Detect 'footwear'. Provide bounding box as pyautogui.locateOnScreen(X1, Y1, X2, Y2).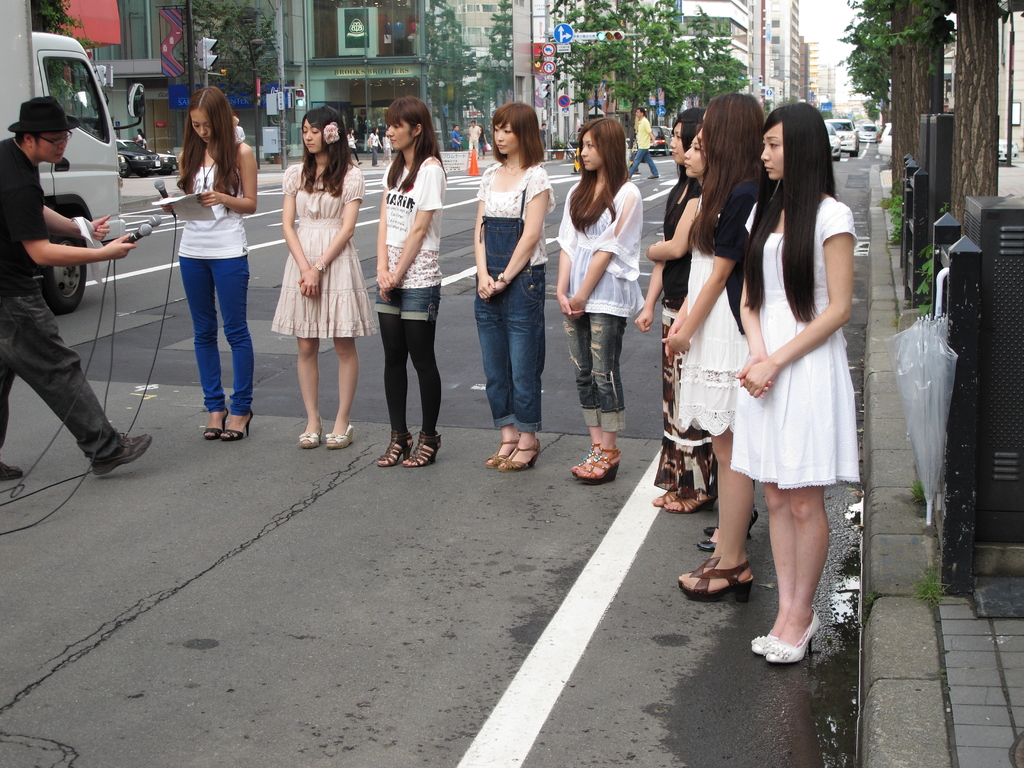
pyautogui.locateOnScreen(666, 486, 723, 516).
